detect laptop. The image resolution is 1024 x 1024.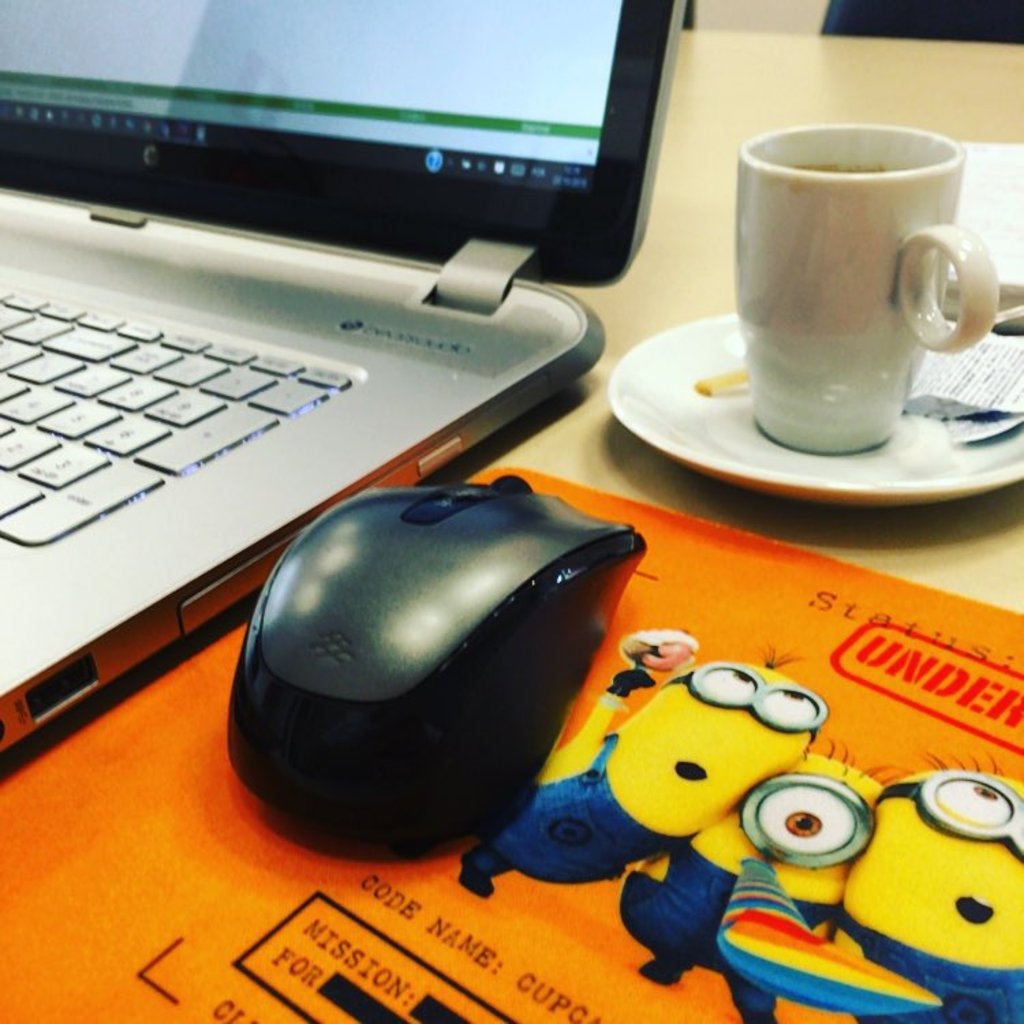
BBox(1, 0, 689, 747).
